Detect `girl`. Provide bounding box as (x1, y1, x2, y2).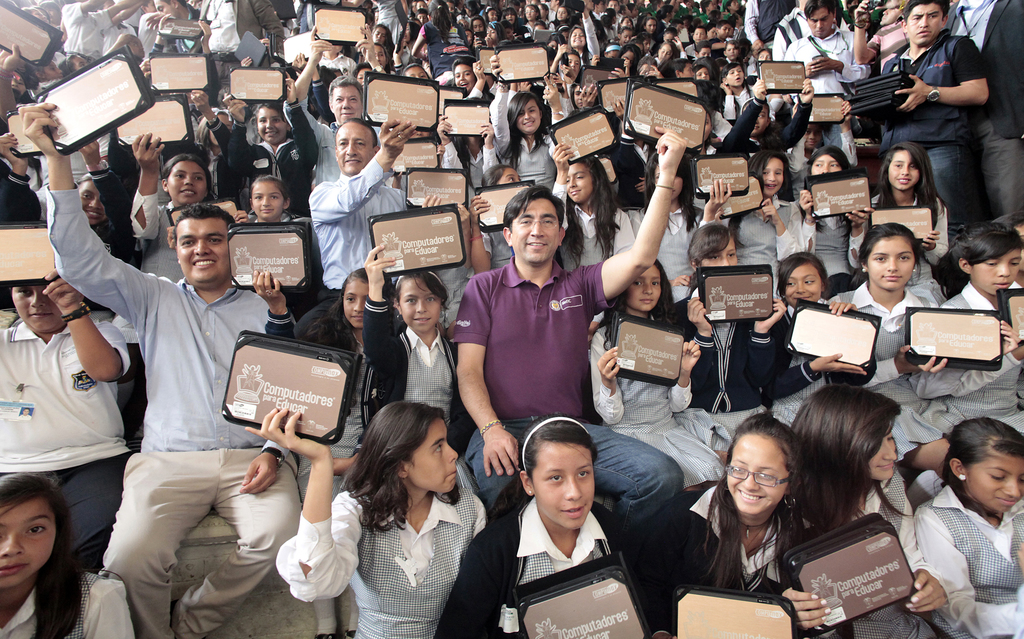
(783, 387, 945, 638).
